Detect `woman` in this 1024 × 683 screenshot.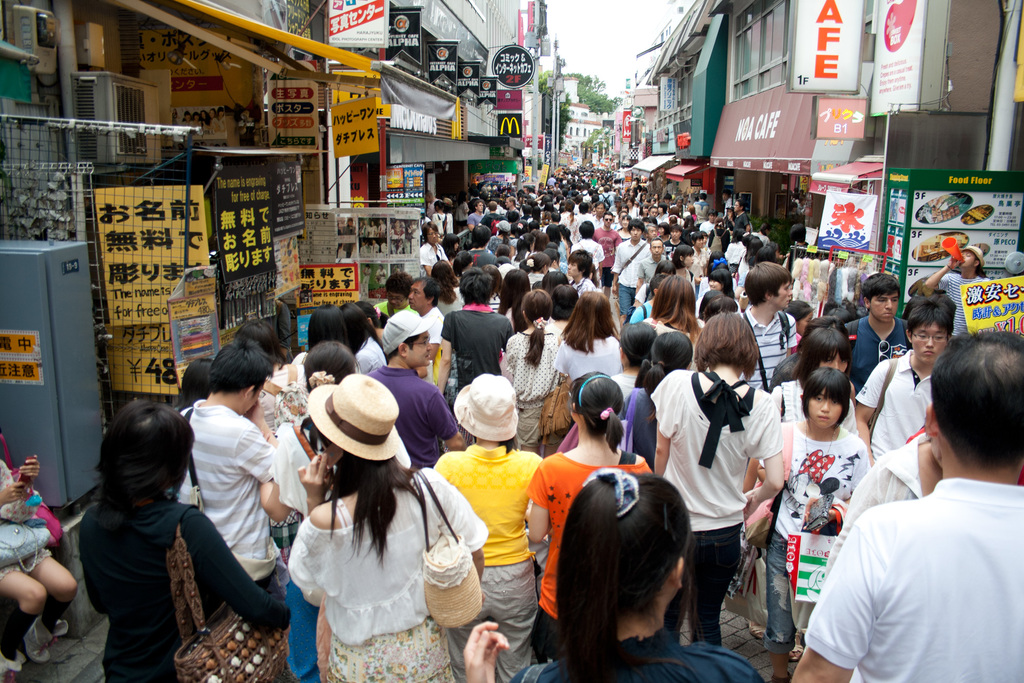
Detection: <box>525,372,653,665</box>.
